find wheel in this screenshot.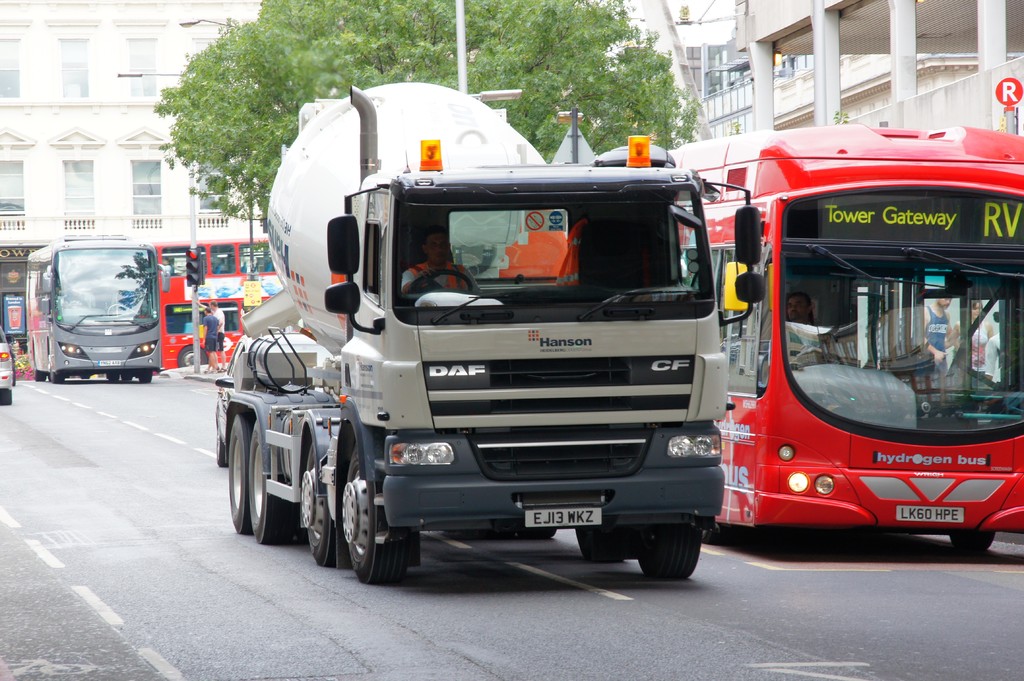
The bounding box for wheel is bbox(643, 529, 703, 587).
